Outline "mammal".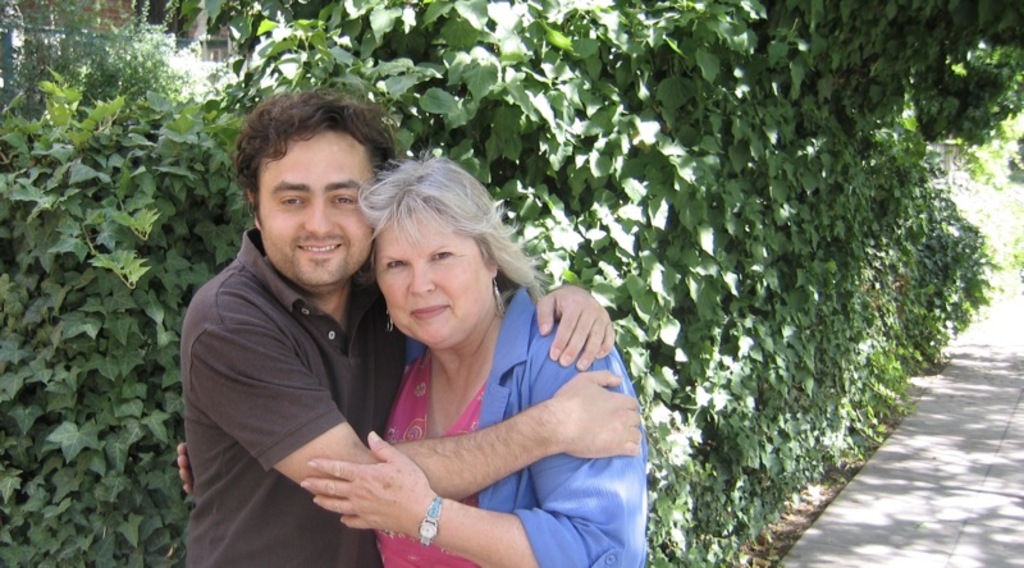
Outline: x1=174, y1=88, x2=645, y2=567.
